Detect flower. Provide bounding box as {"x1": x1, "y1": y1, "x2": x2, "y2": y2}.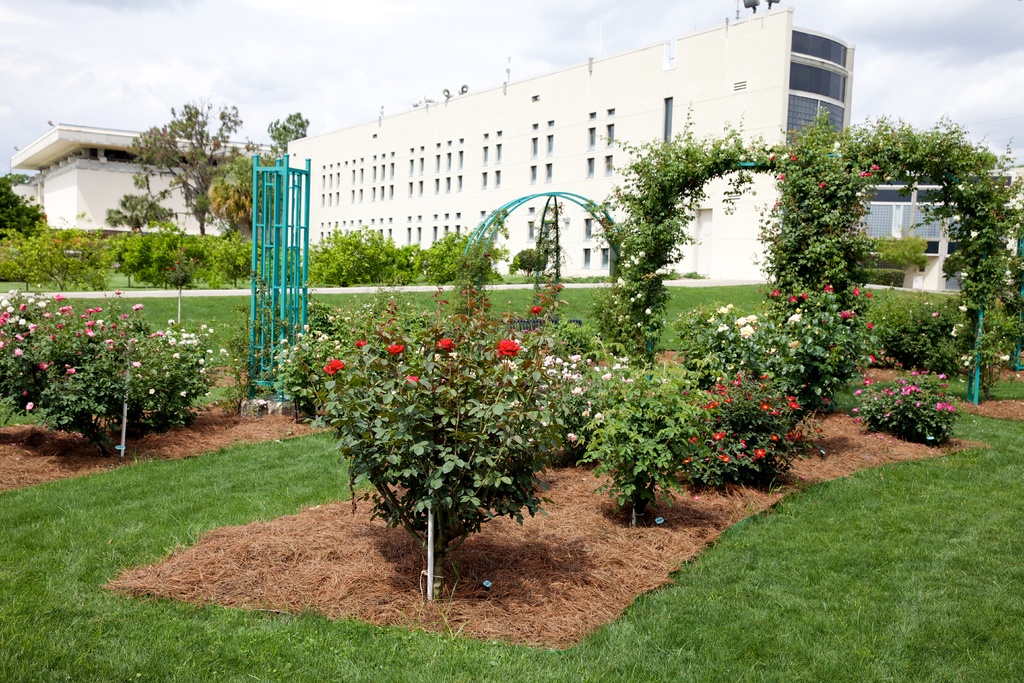
{"x1": 165, "y1": 317, "x2": 176, "y2": 325}.
